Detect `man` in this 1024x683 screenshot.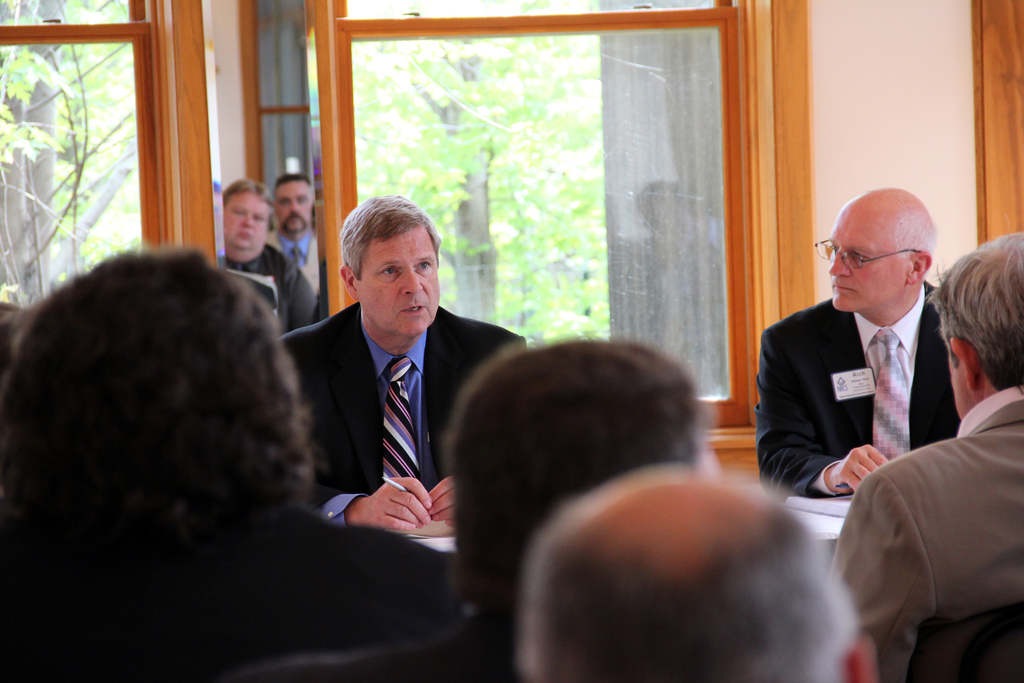
Detection: select_region(255, 169, 325, 295).
